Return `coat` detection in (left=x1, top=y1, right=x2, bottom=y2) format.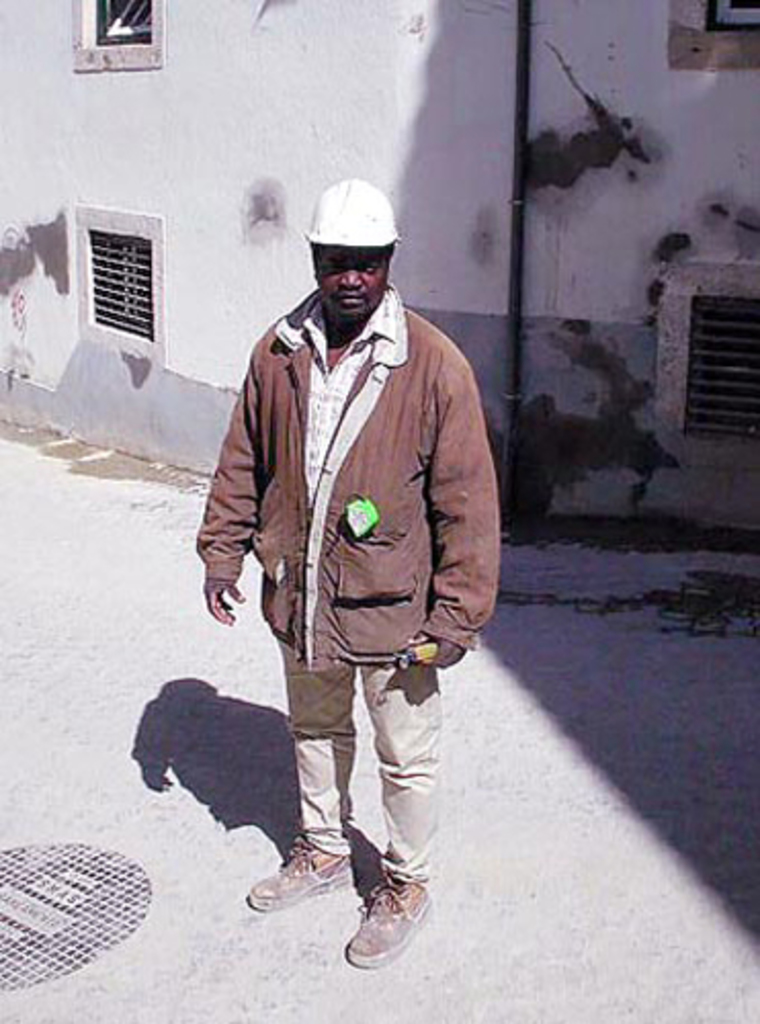
(left=197, top=283, right=498, bottom=684).
